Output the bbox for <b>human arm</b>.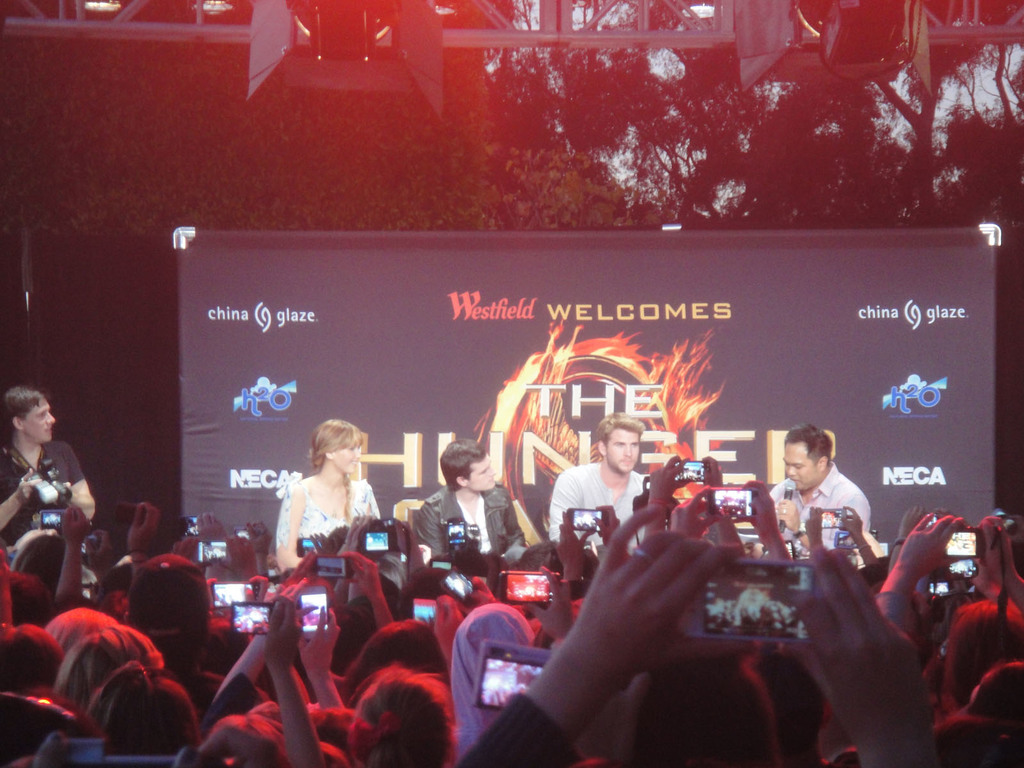
<bbox>410, 497, 452, 564</bbox>.
